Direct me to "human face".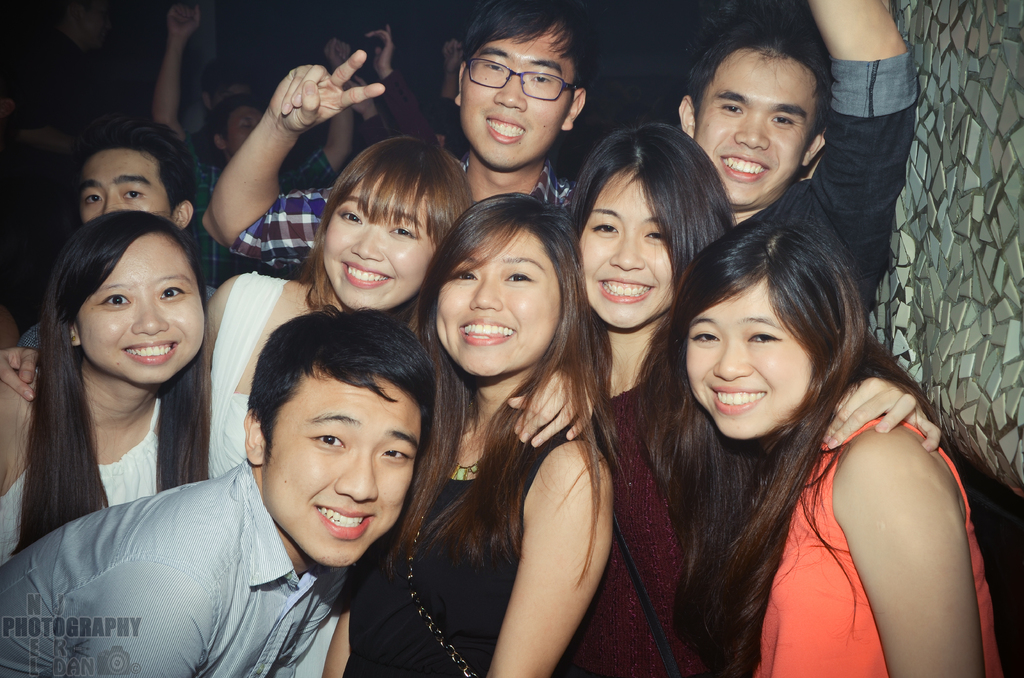
Direction: [left=684, top=278, right=814, bottom=440].
